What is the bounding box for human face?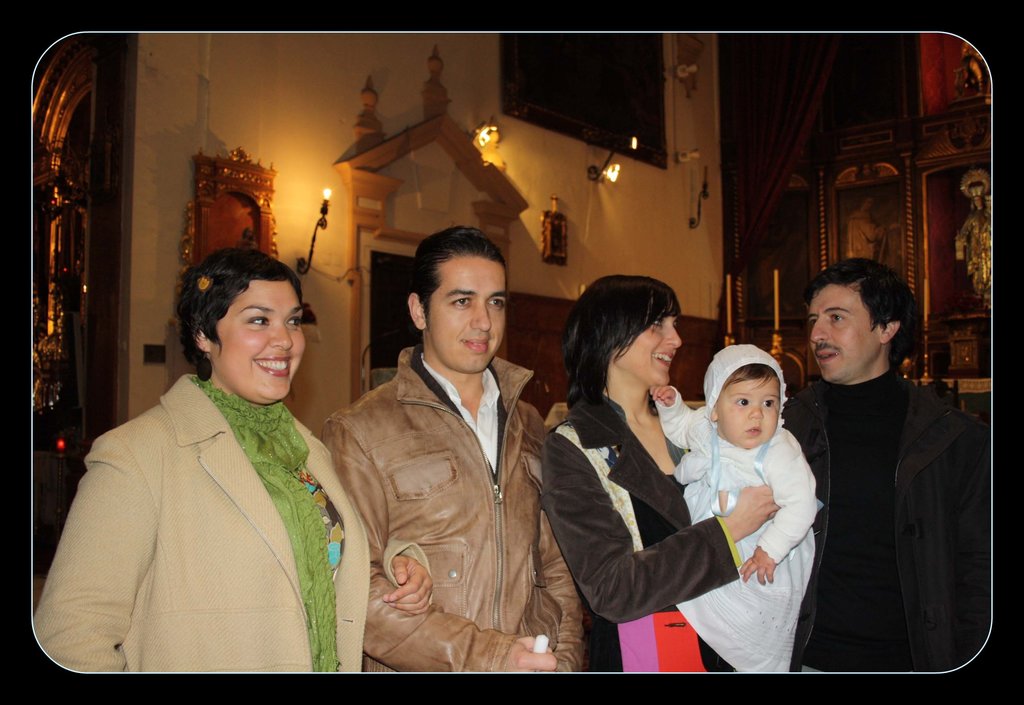
[719, 380, 783, 448].
